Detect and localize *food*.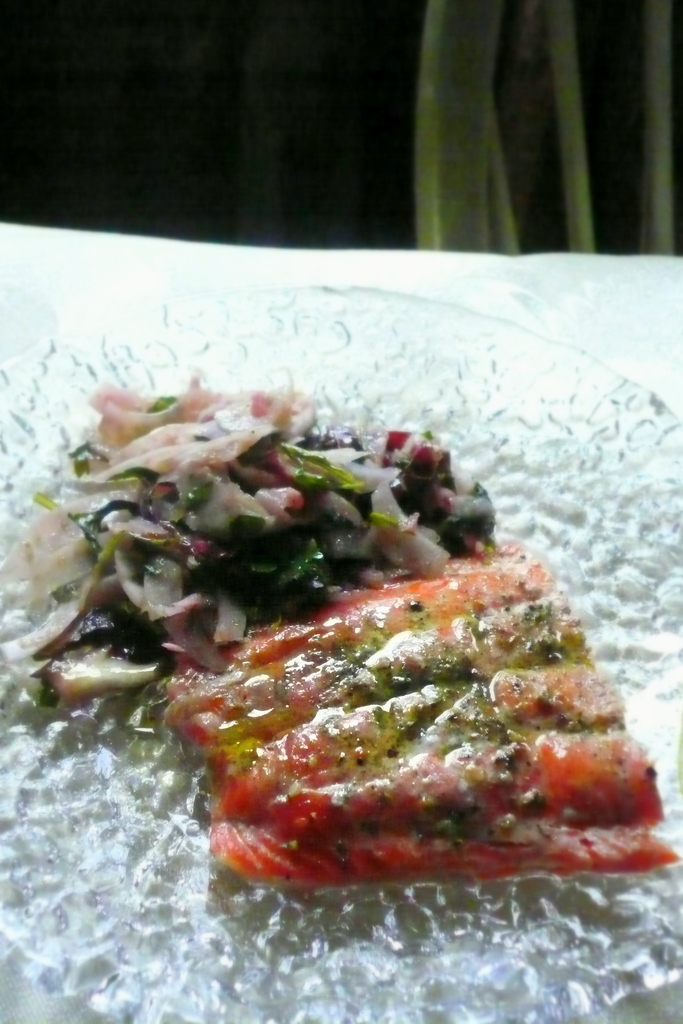
Localized at x1=63 y1=388 x2=636 y2=908.
